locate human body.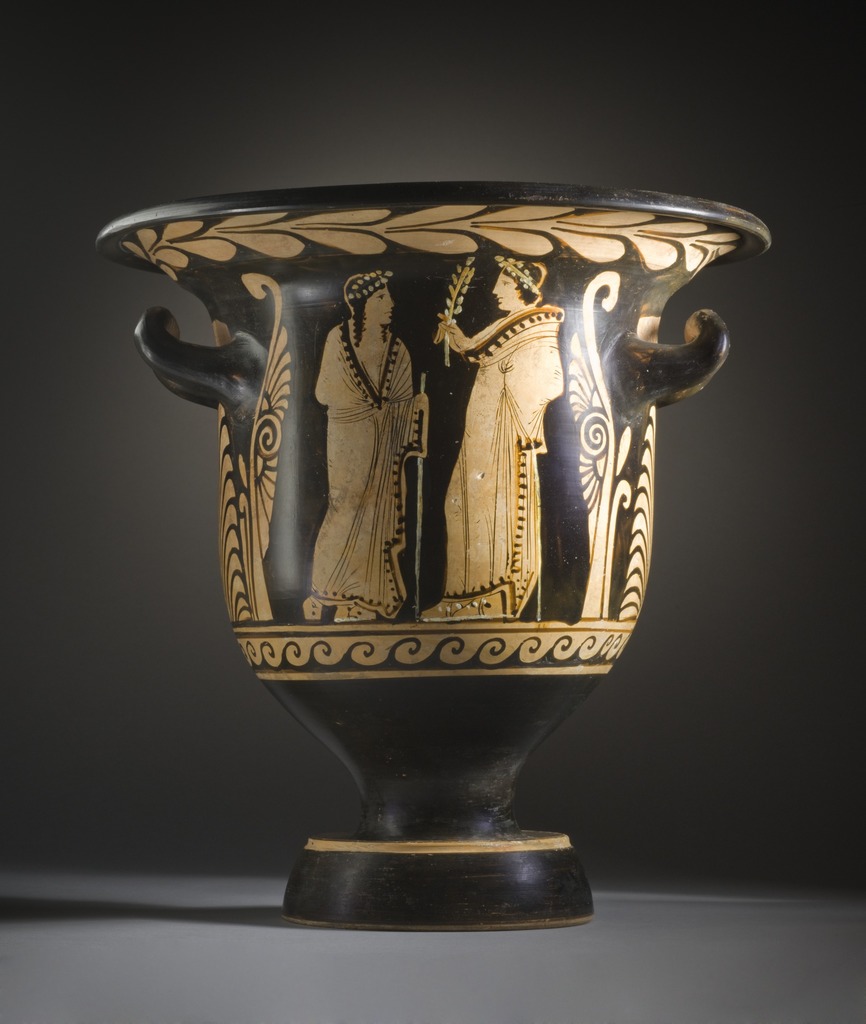
Bounding box: box=[312, 269, 413, 622].
